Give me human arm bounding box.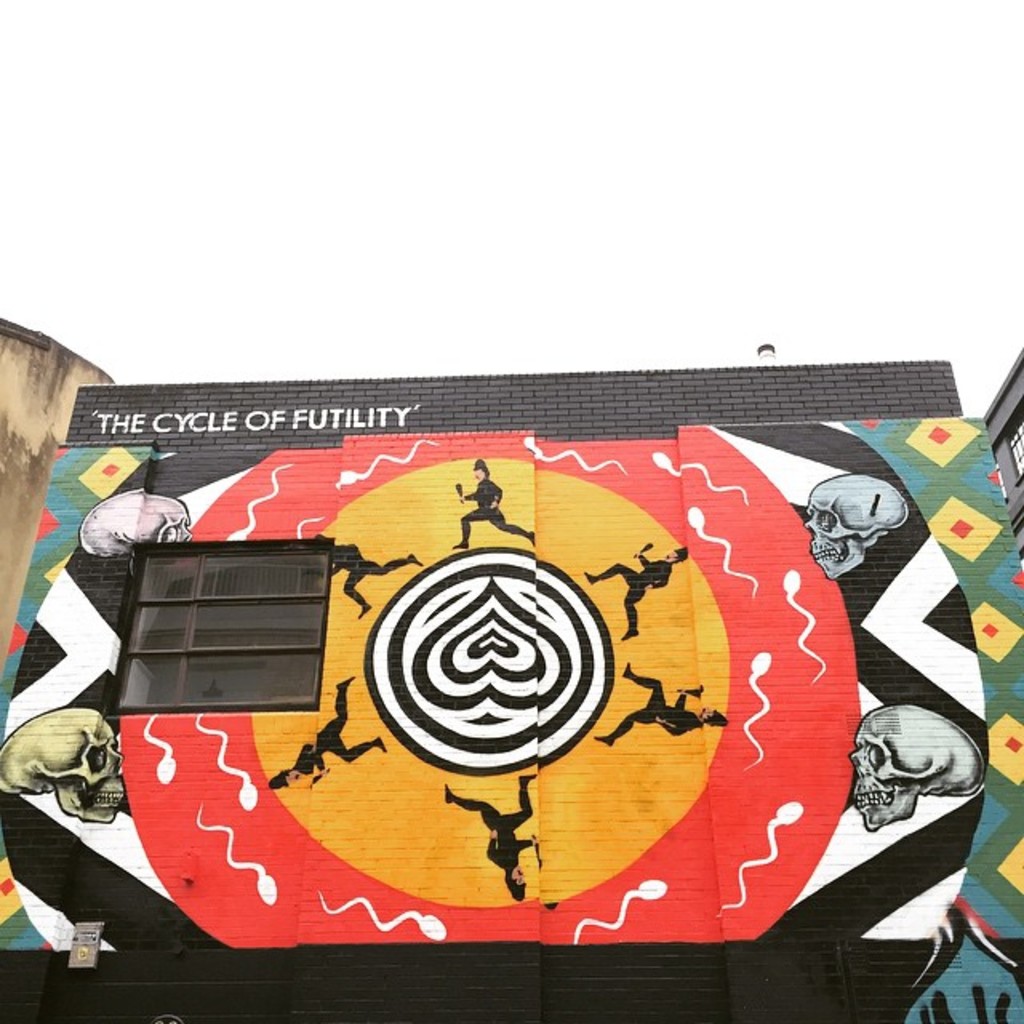
pyautogui.locateOnScreen(630, 542, 640, 568).
